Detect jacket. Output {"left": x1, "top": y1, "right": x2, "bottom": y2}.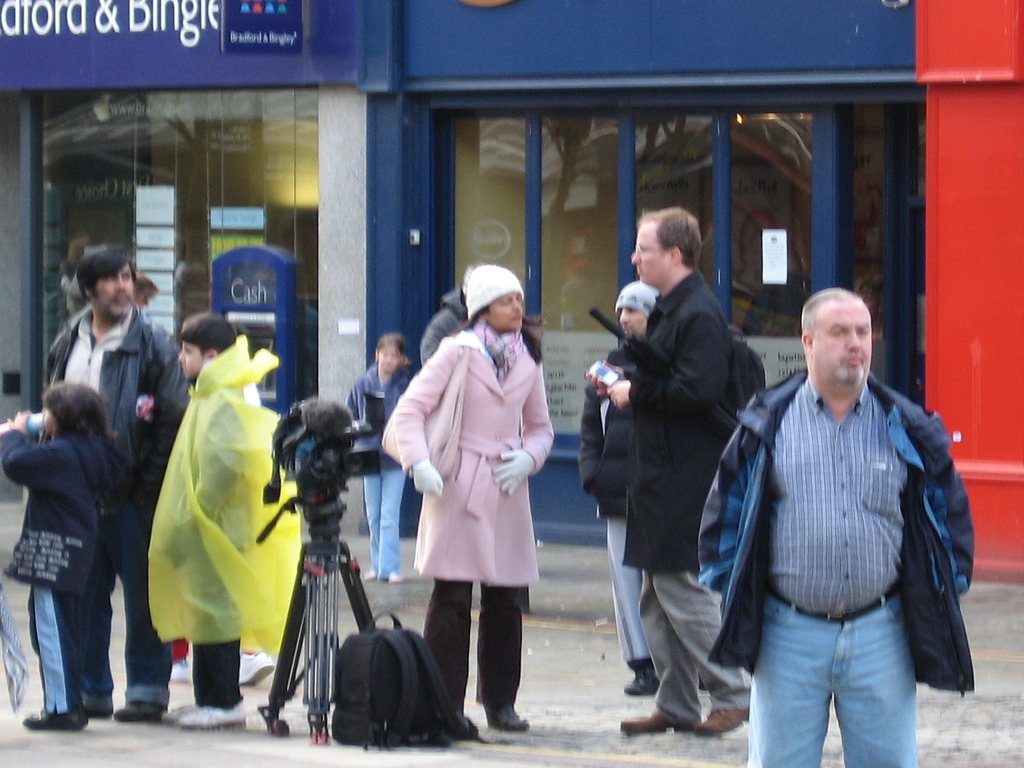
{"left": 721, "top": 335, "right": 966, "bottom": 669}.
